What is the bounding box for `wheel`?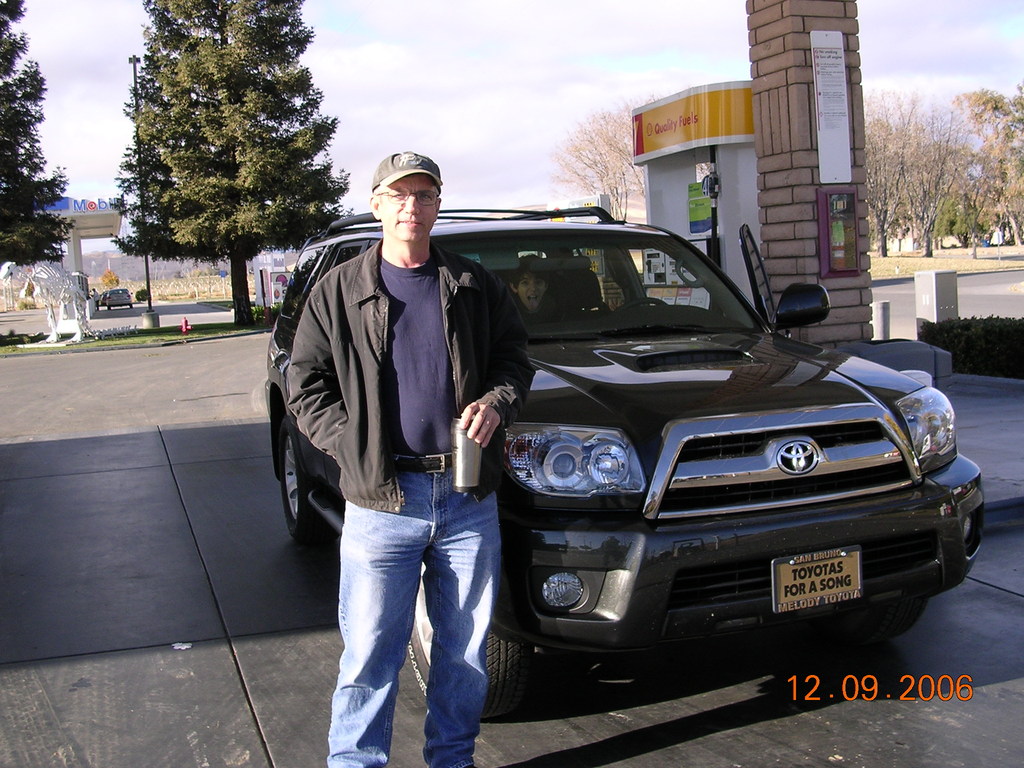
400:557:536:717.
